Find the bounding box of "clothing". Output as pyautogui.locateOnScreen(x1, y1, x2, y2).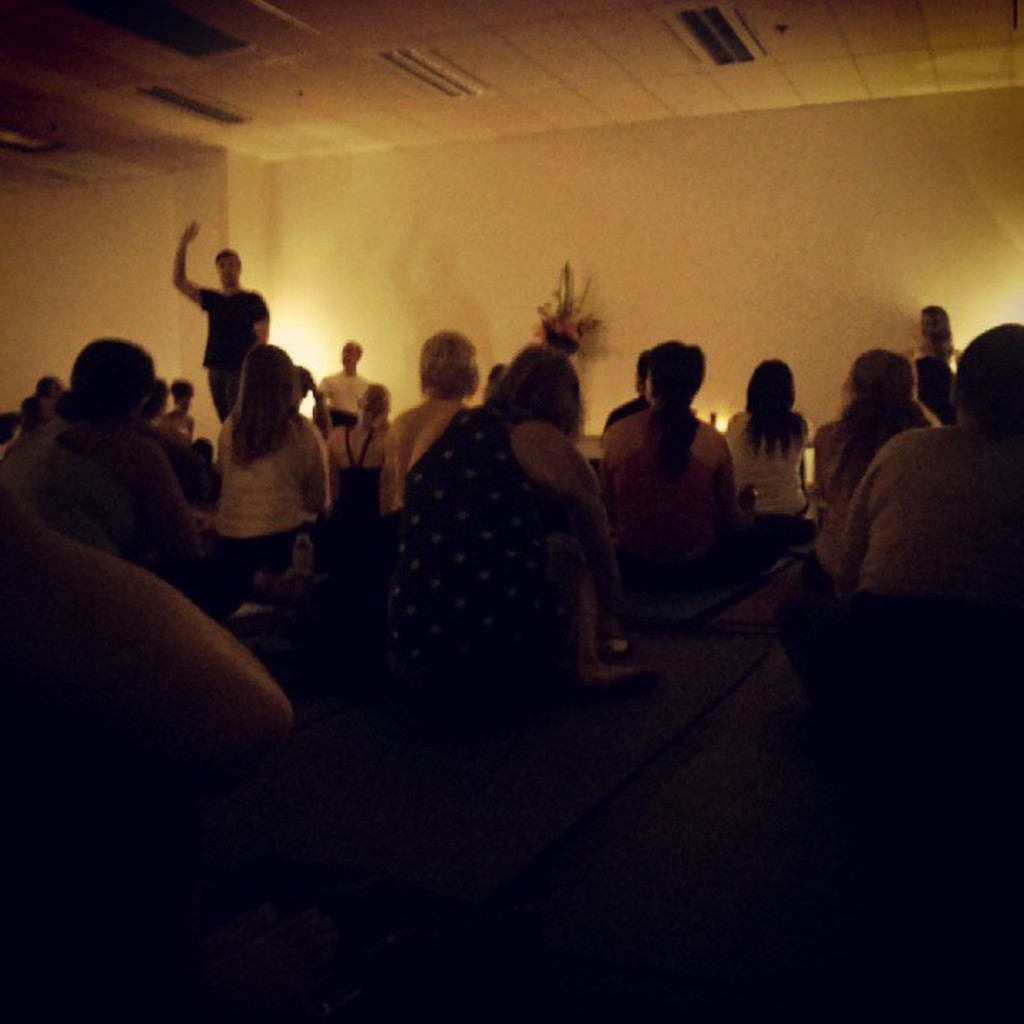
pyautogui.locateOnScreen(197, 283, 271, 420).
